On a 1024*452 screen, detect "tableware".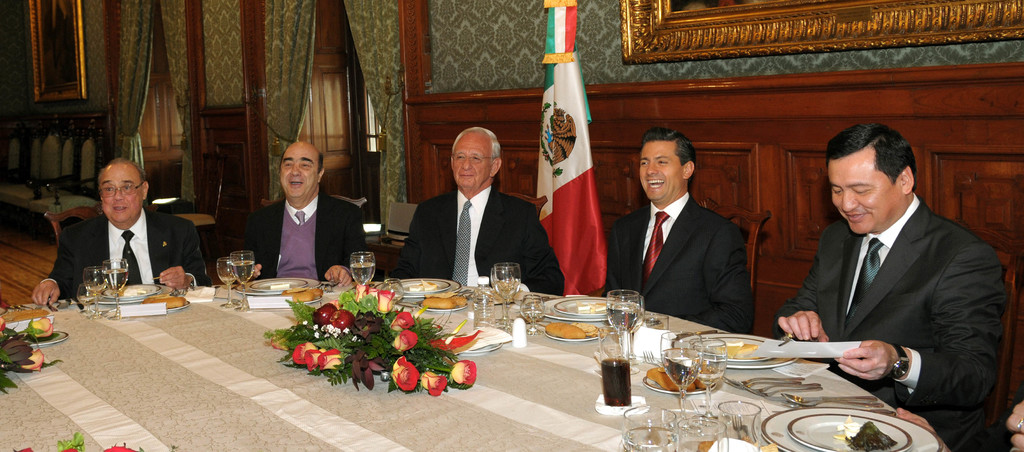
106,281,164,296.
